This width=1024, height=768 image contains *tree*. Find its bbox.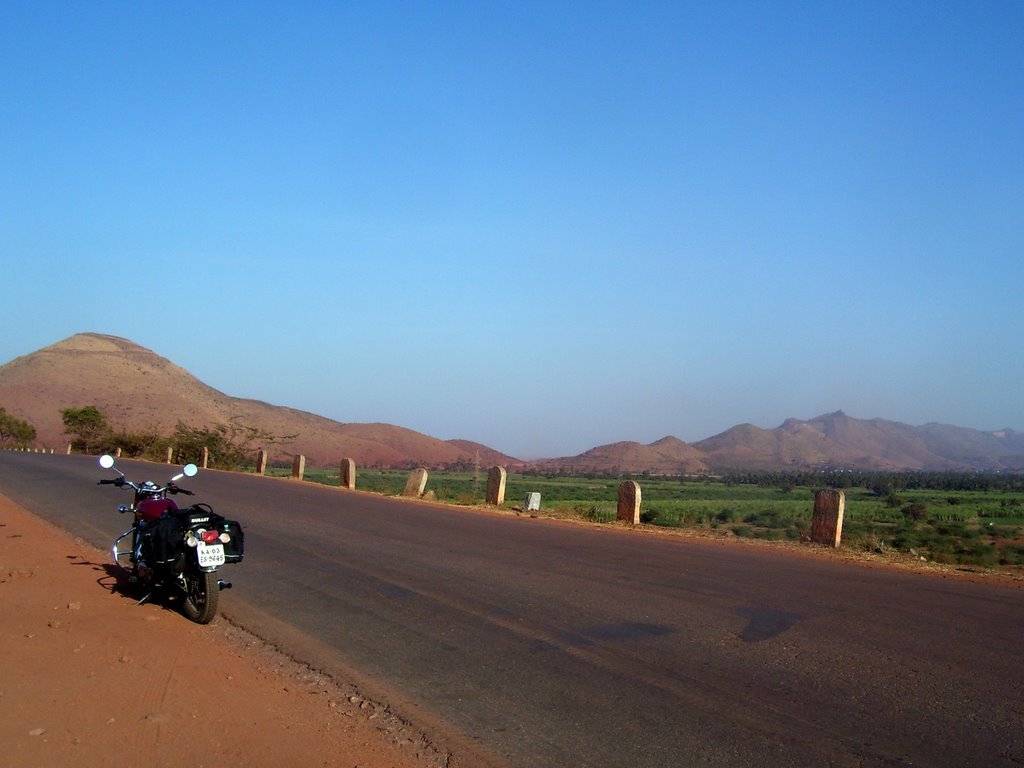
{"left": 61, "top": 397, "right": 115, "bottom": 444}.
